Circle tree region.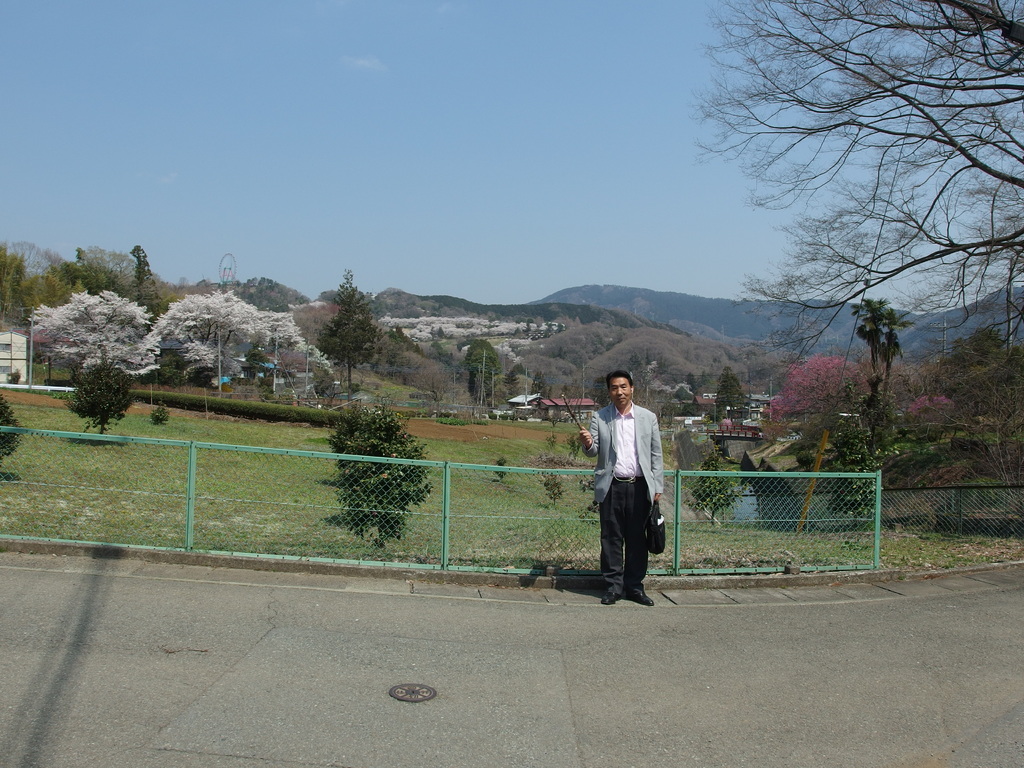
Region: BBox(714, 357, 751, 423).
